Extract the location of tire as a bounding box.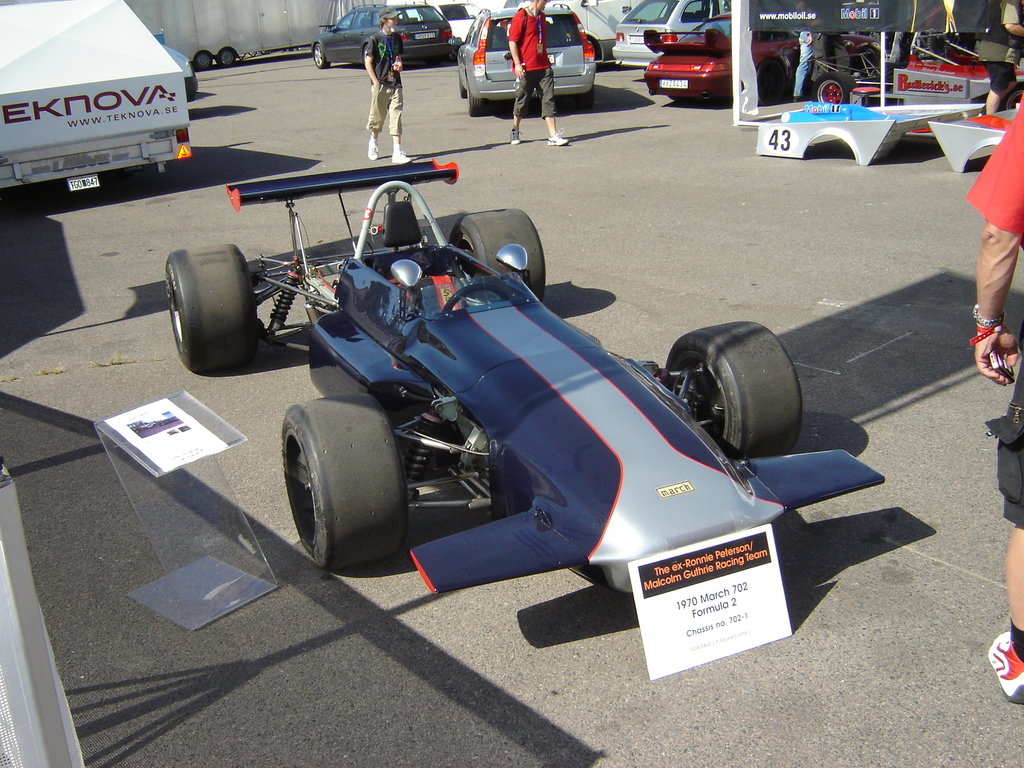
<box>754,62,789,106</box>.
